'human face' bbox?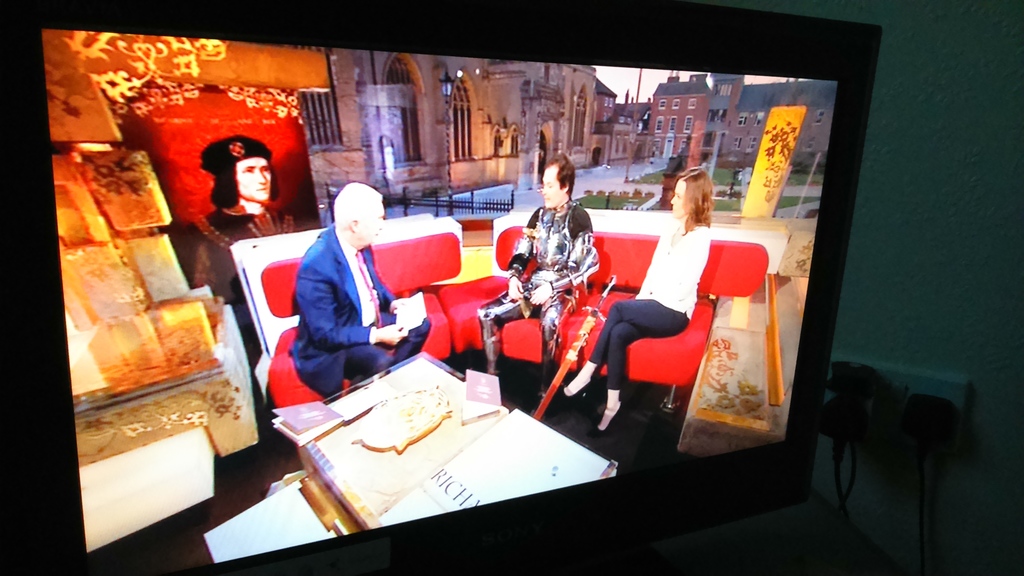
[left=237, top=160, right=268, bottom=200]
